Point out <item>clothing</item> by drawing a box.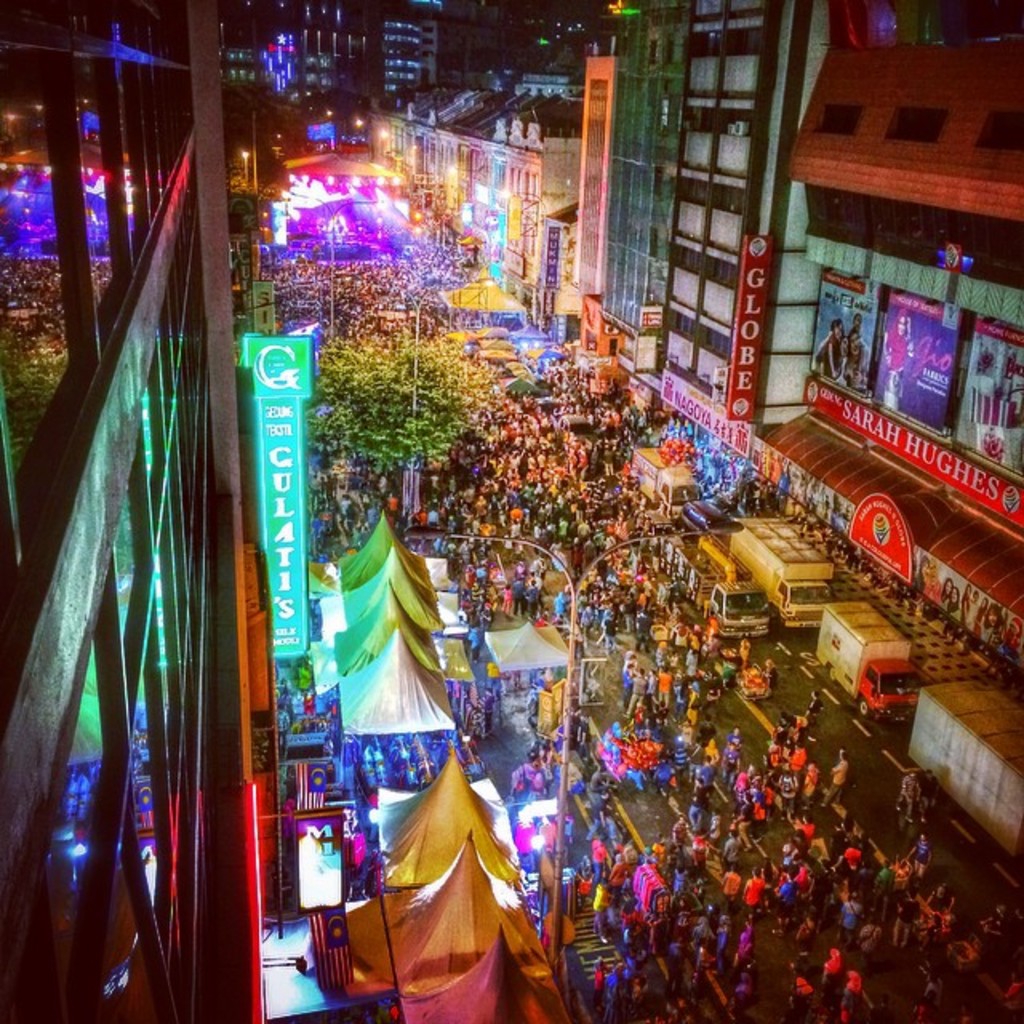
(left=808, top=701, right=821, bottom=726).
